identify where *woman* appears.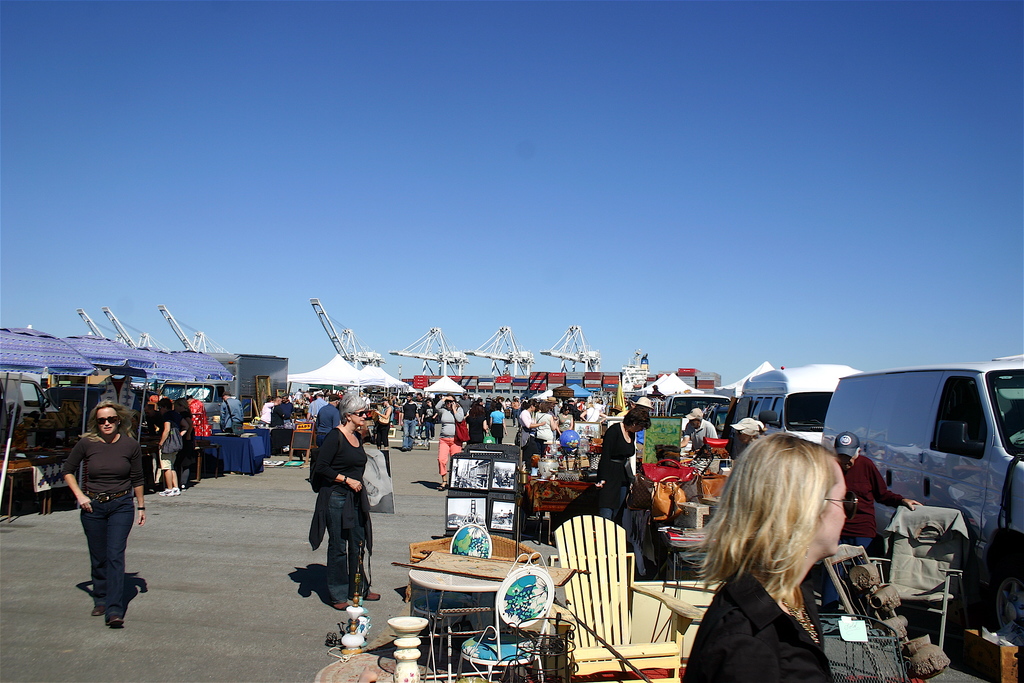
Appears at {"left": 679, "top": 441, "right": 899, "bottom": 682}.
